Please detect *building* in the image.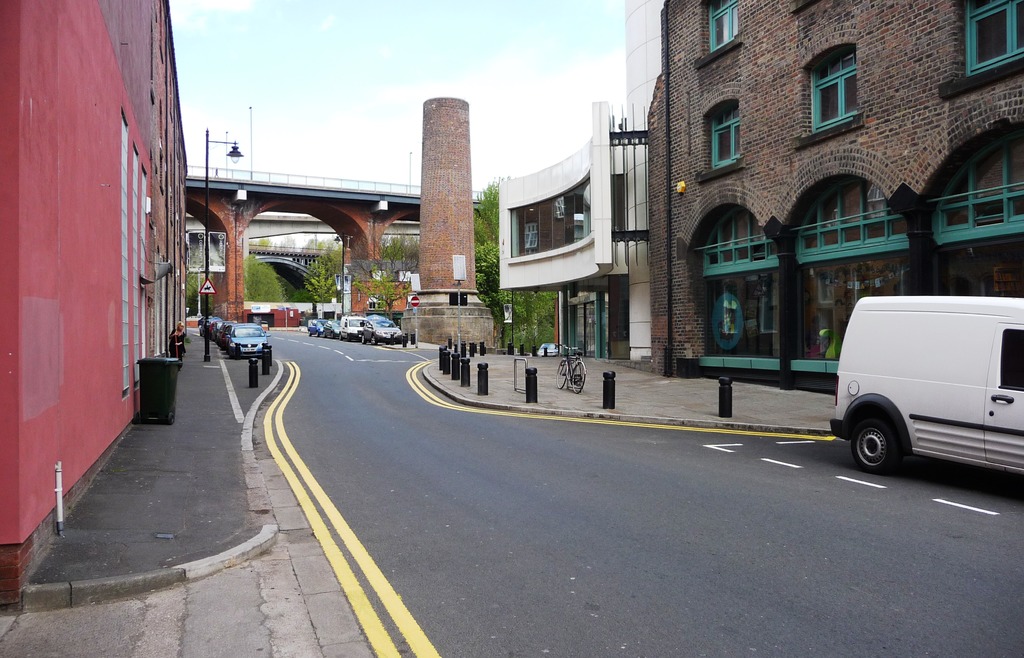
<region>648, 0, 1023, 395</region>.
